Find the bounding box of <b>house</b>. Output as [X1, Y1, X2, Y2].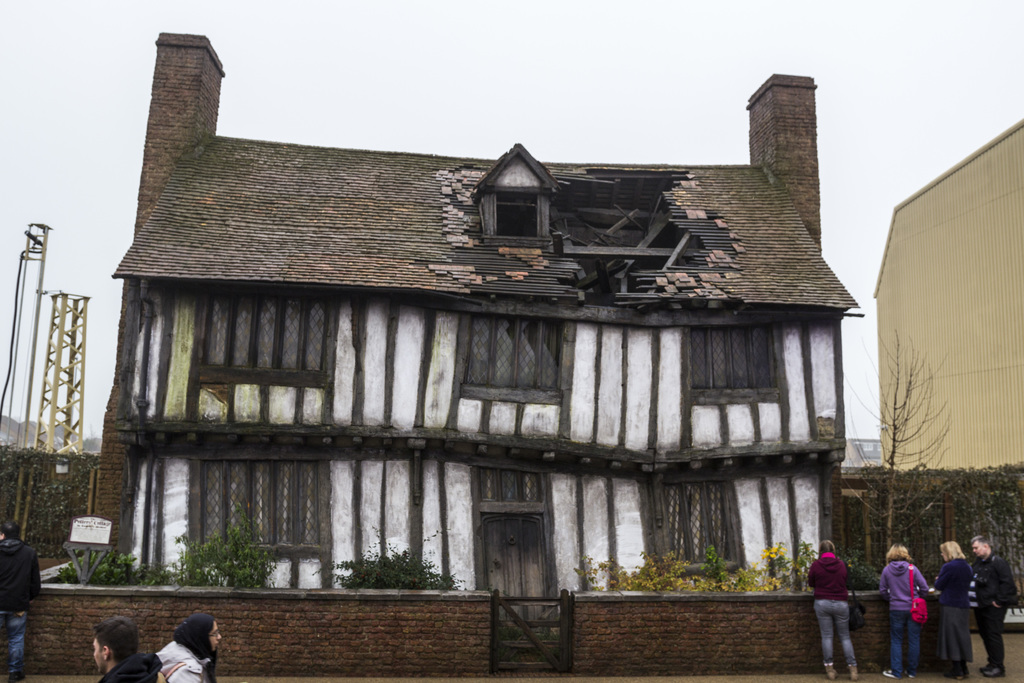
[85, 10, 871, 653].
